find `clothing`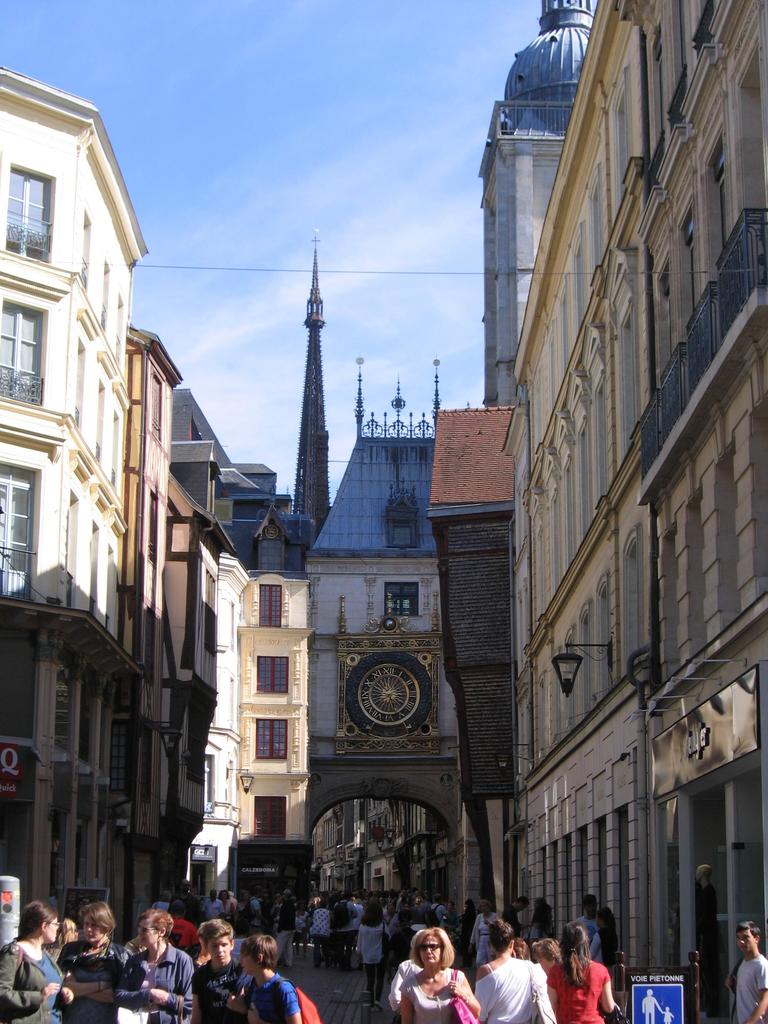
[left=104, top=942, right=191, bottom=1023]
